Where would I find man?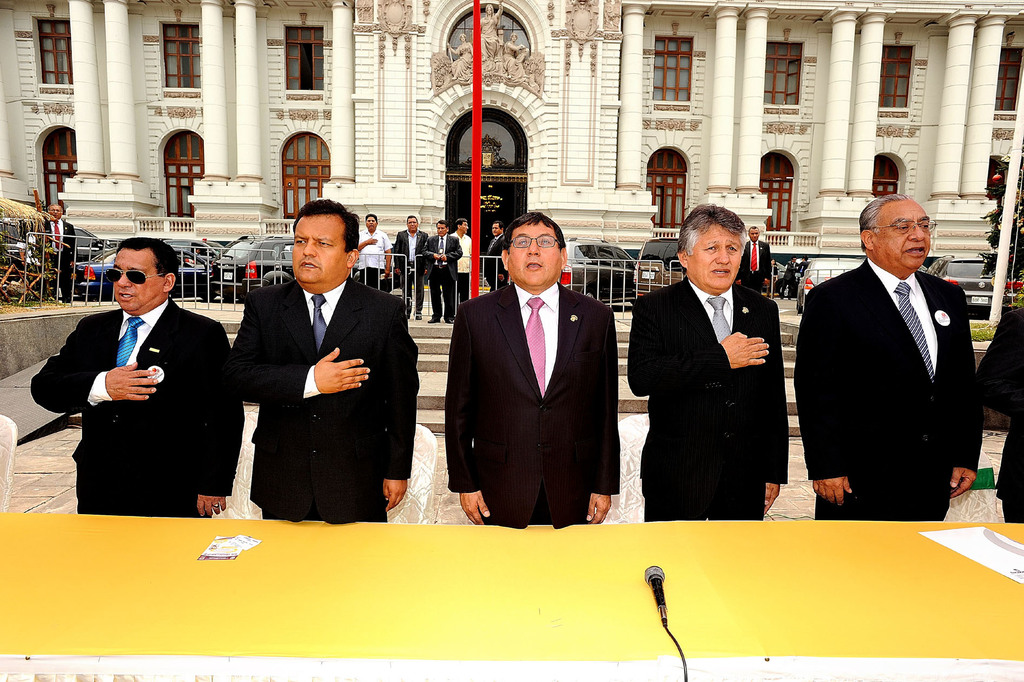
At {"x1": 29, "y1": 238, "x2": 243, "y2": 514}.
